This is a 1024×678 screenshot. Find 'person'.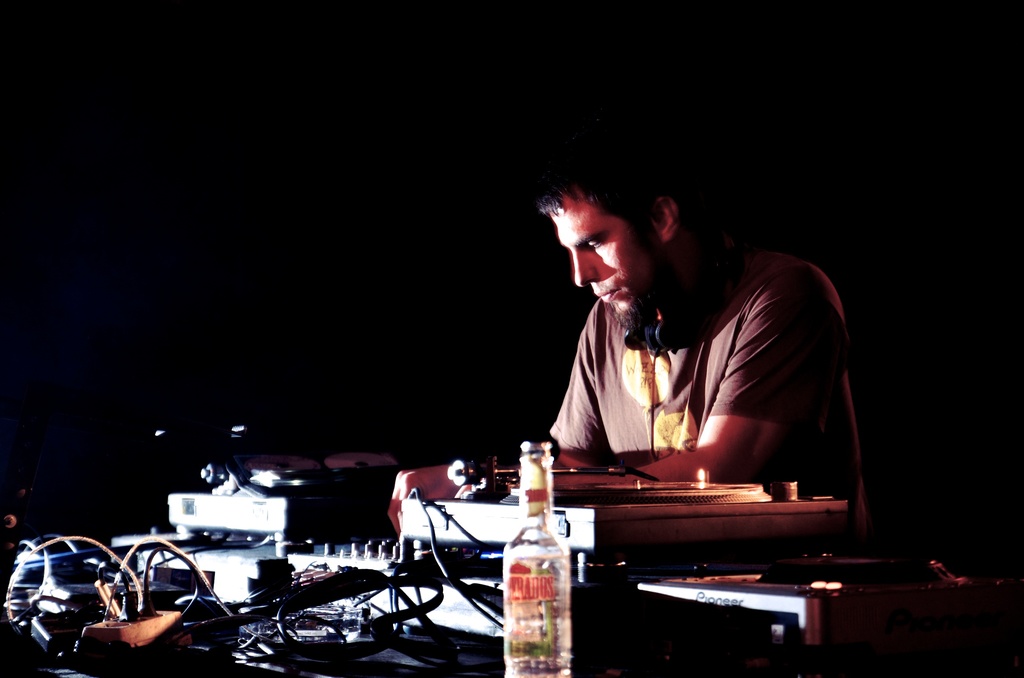
Bounding box: BBox(391, 149, 877, 554).
